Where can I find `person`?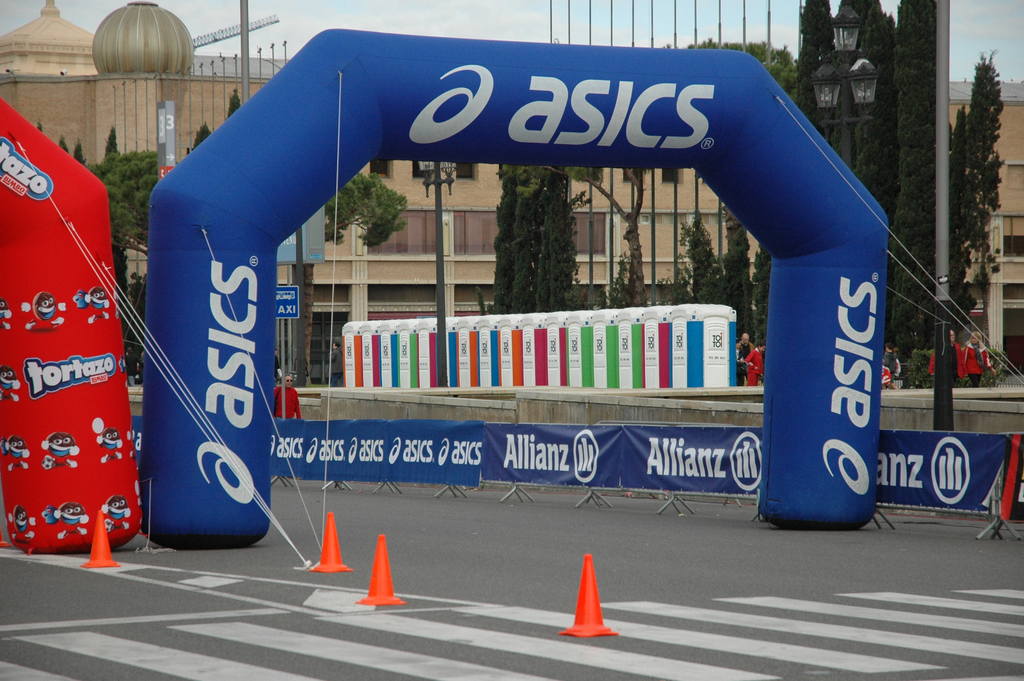
You can find it at x1=882, y1=363, x2=900, y2=388.
